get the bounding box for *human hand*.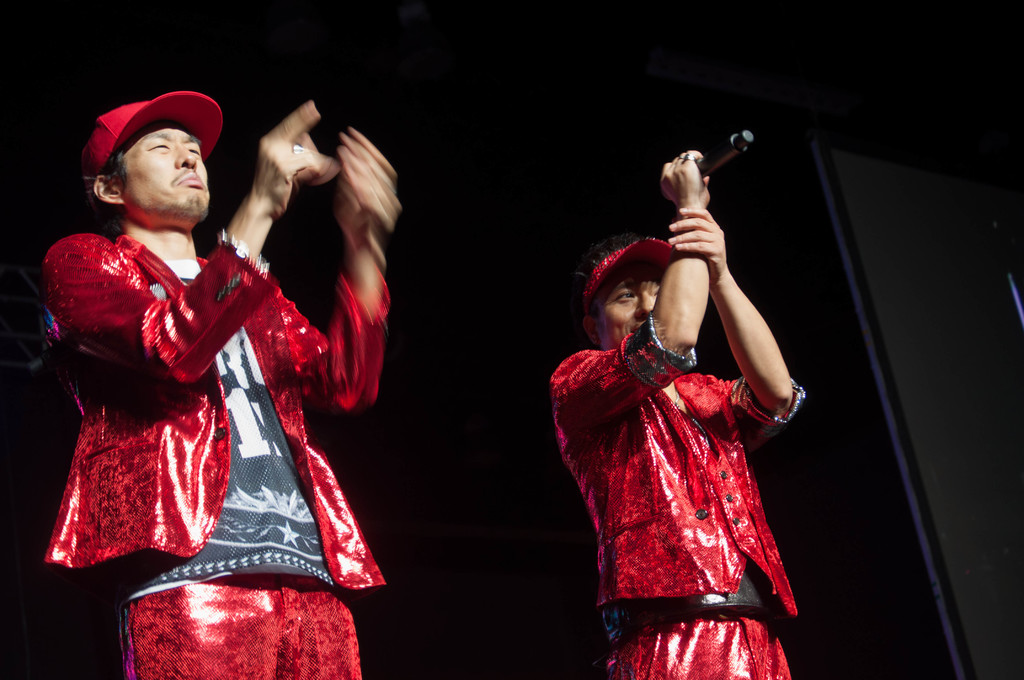
336/127/401/239.
